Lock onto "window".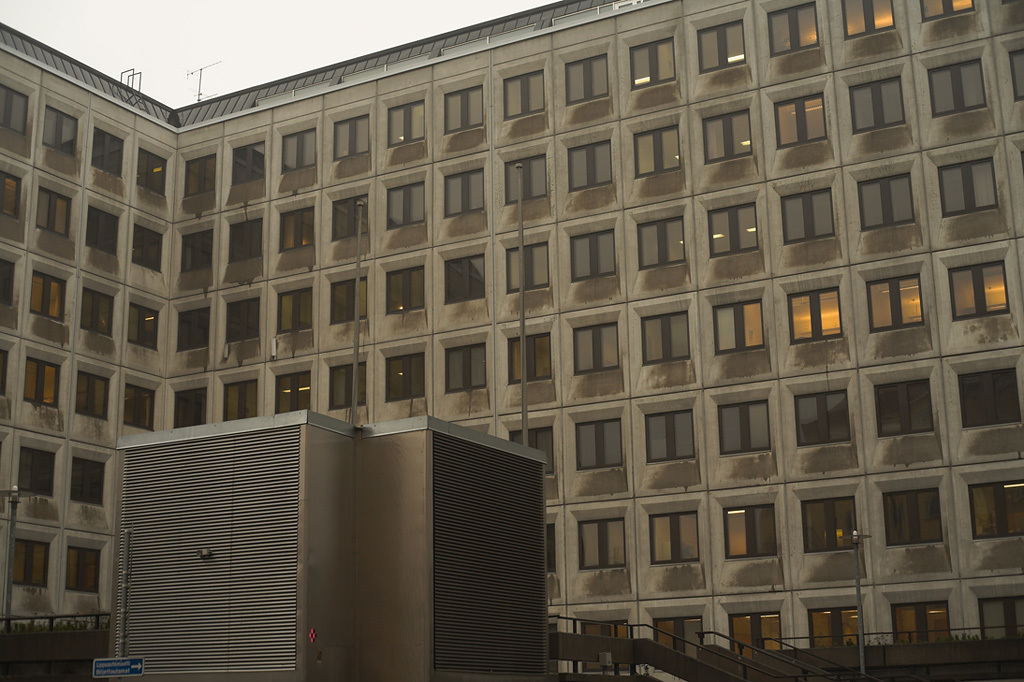
Locked: [x1=75, y1=368, x2=111, y2=417].
